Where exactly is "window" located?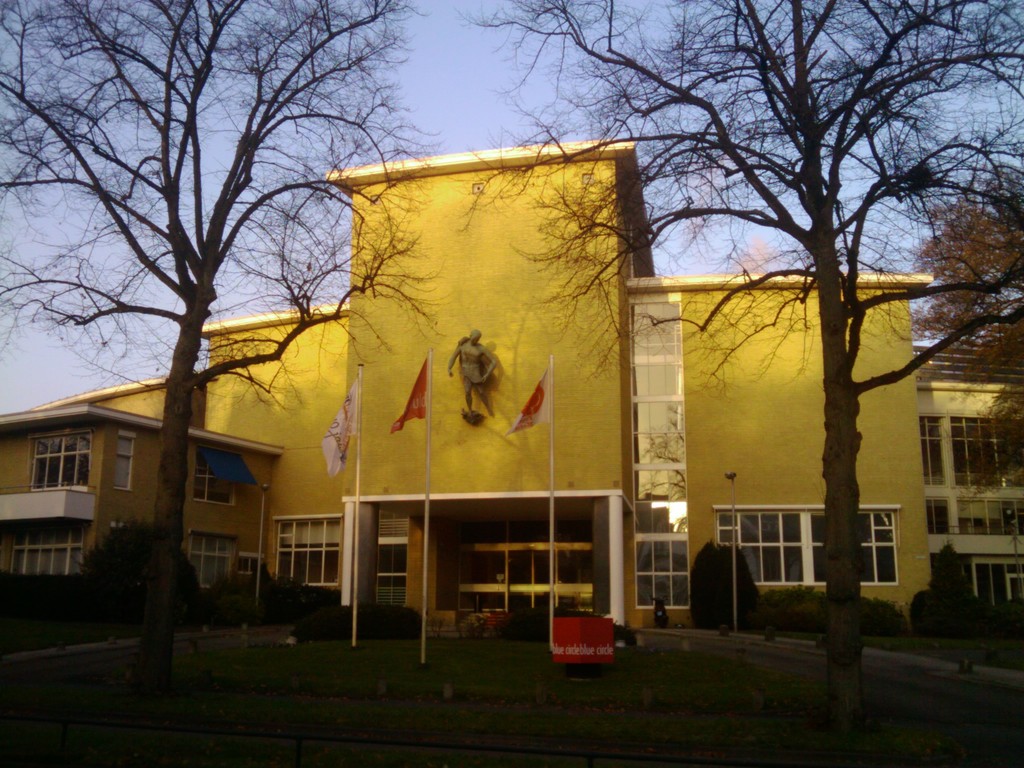
Its bounding box is box=[29, 427, 91, 497].
